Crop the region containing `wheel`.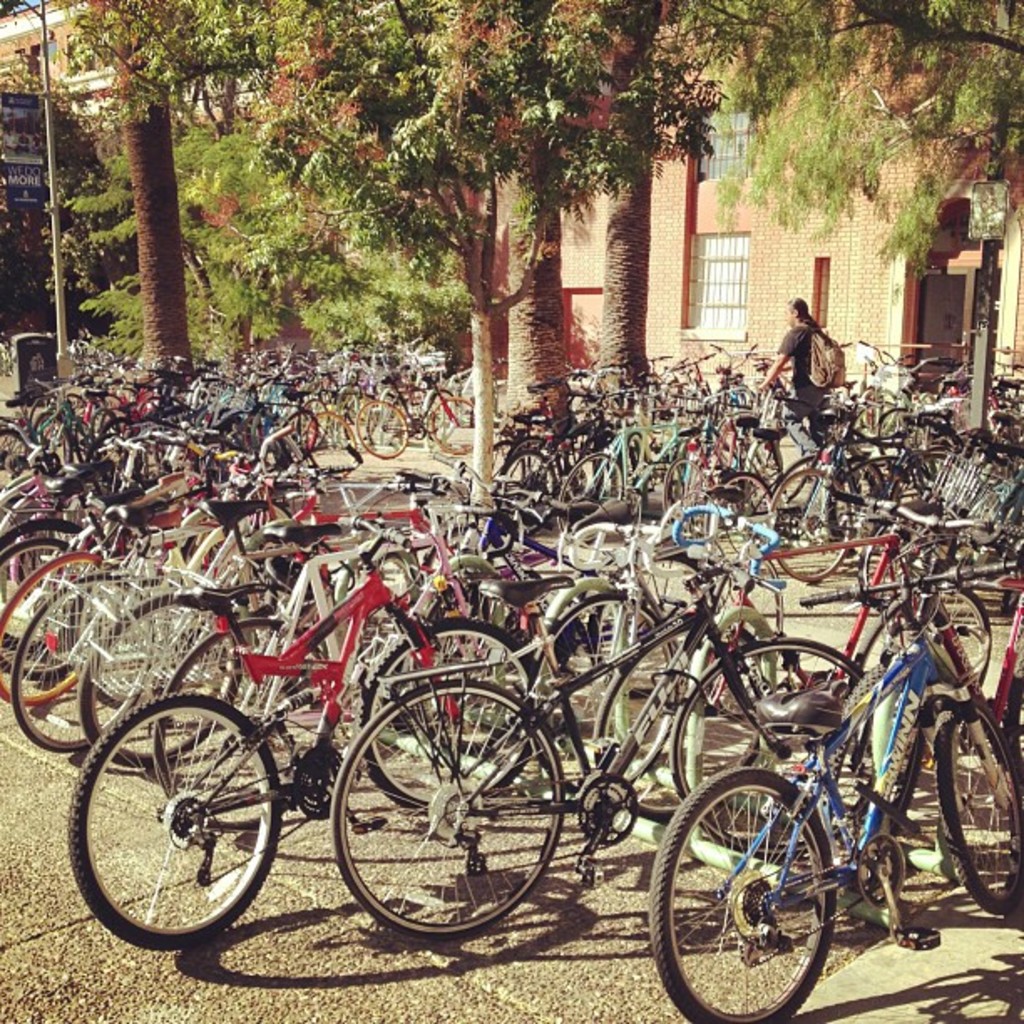
Crop region: left=425, top=390, right=457, bottom=438.
